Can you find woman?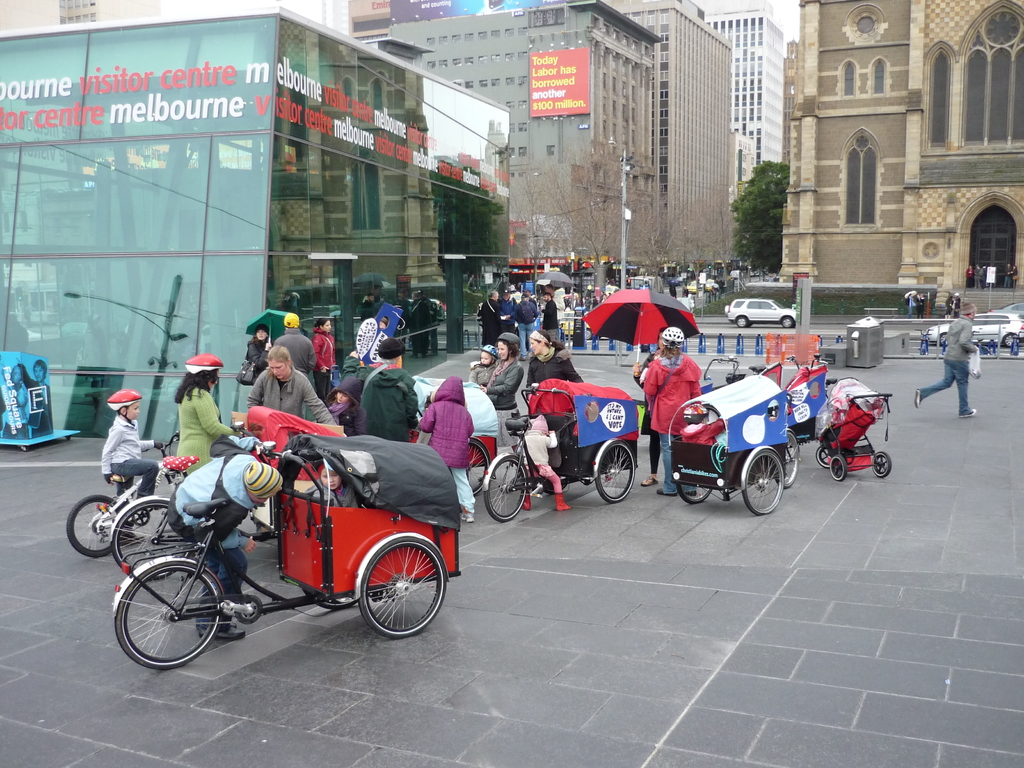
Yes, bounding box: 244,323,270,367.
